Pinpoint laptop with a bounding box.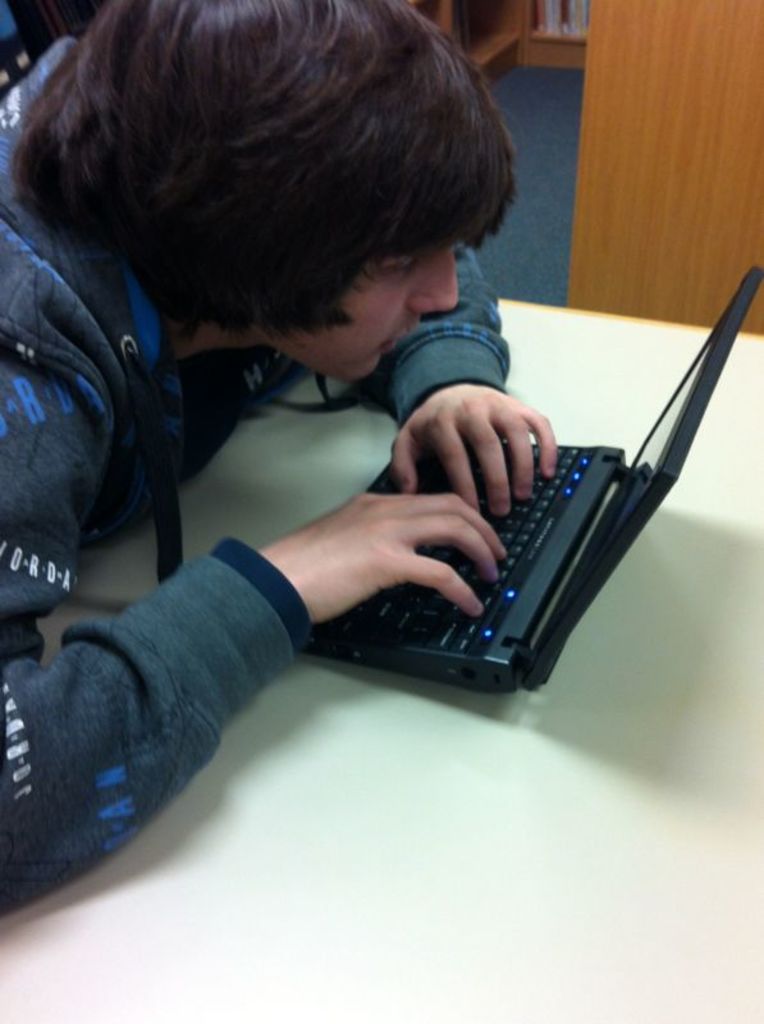
rect(315, 261, 759, 699).
